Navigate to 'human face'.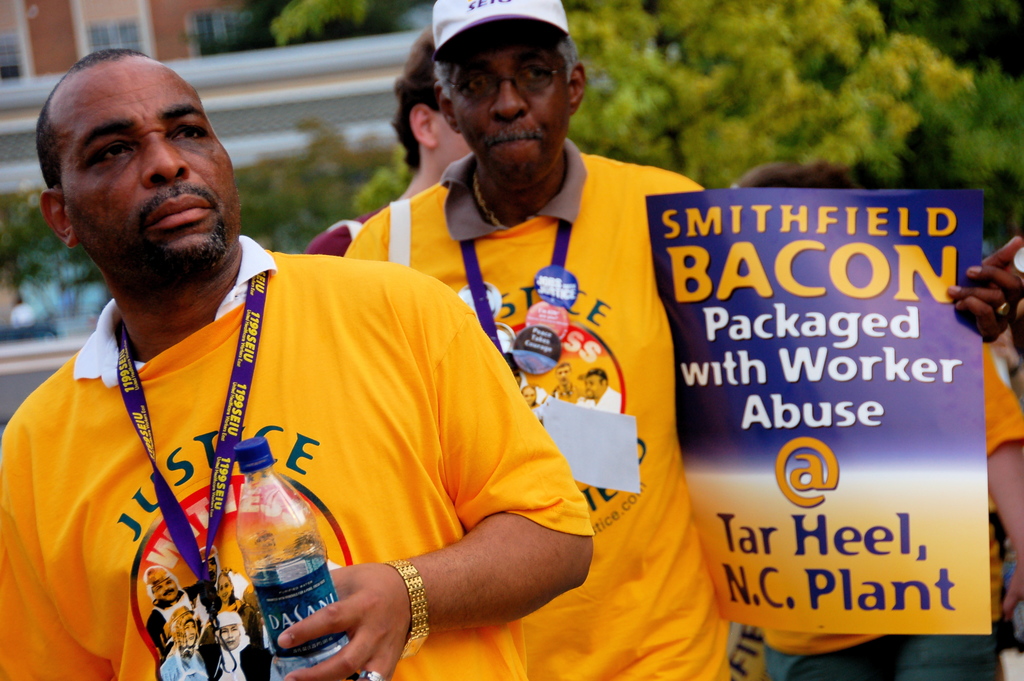
Navigation target: 454 44 573 170.
